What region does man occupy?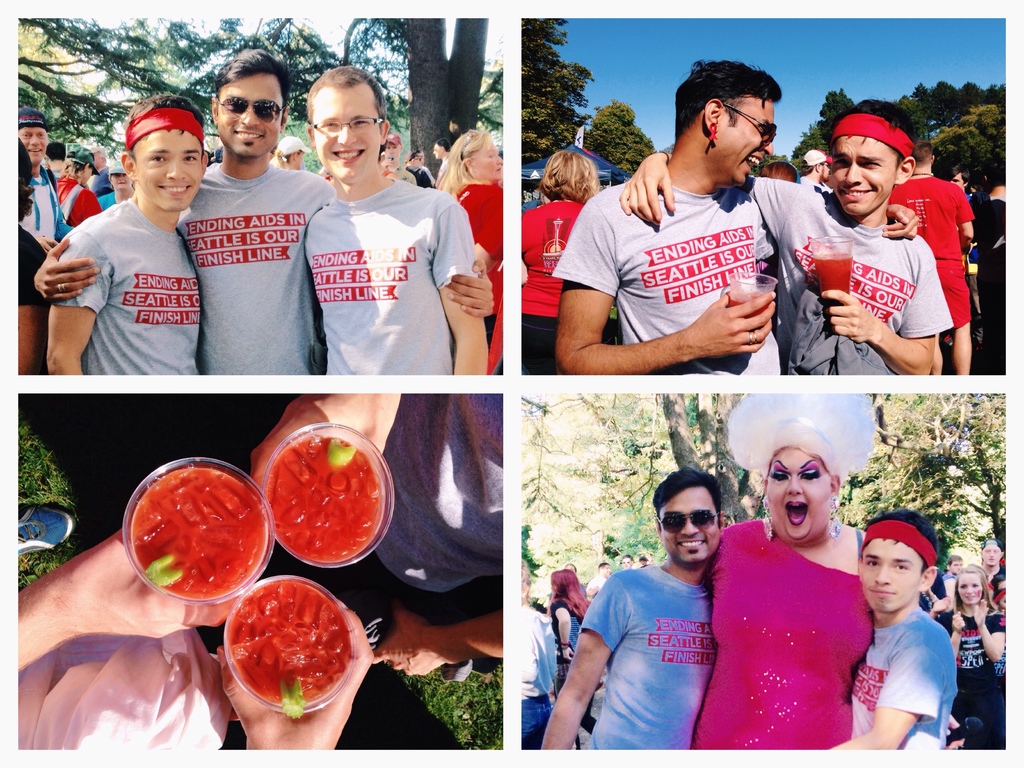
locate(824, 511, 959, 756).
